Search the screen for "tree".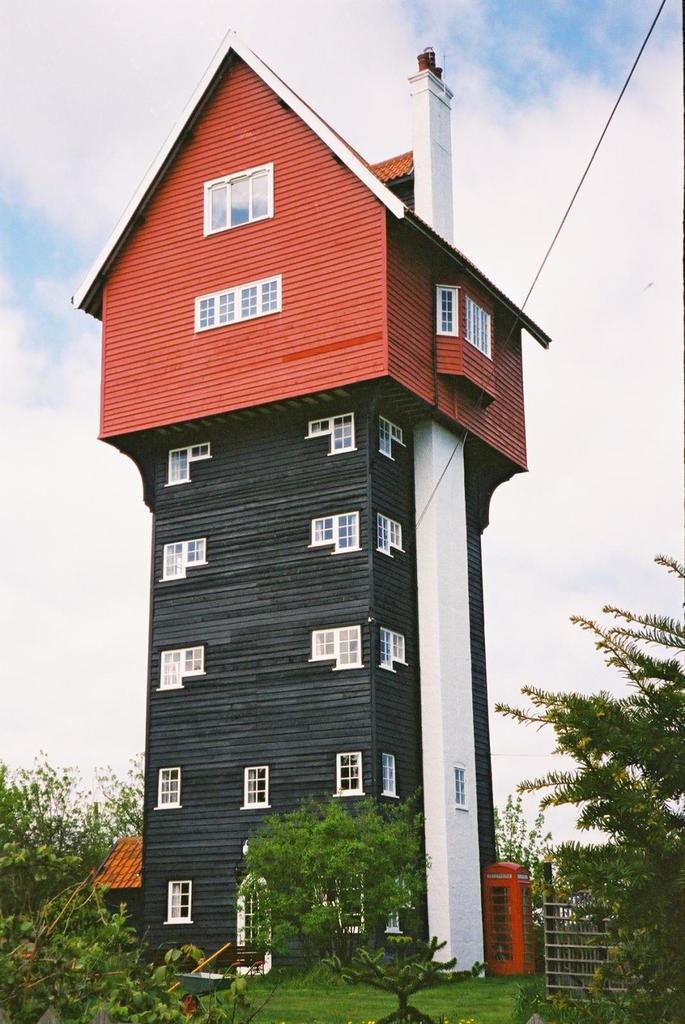
Found at [519,533,670,986].
